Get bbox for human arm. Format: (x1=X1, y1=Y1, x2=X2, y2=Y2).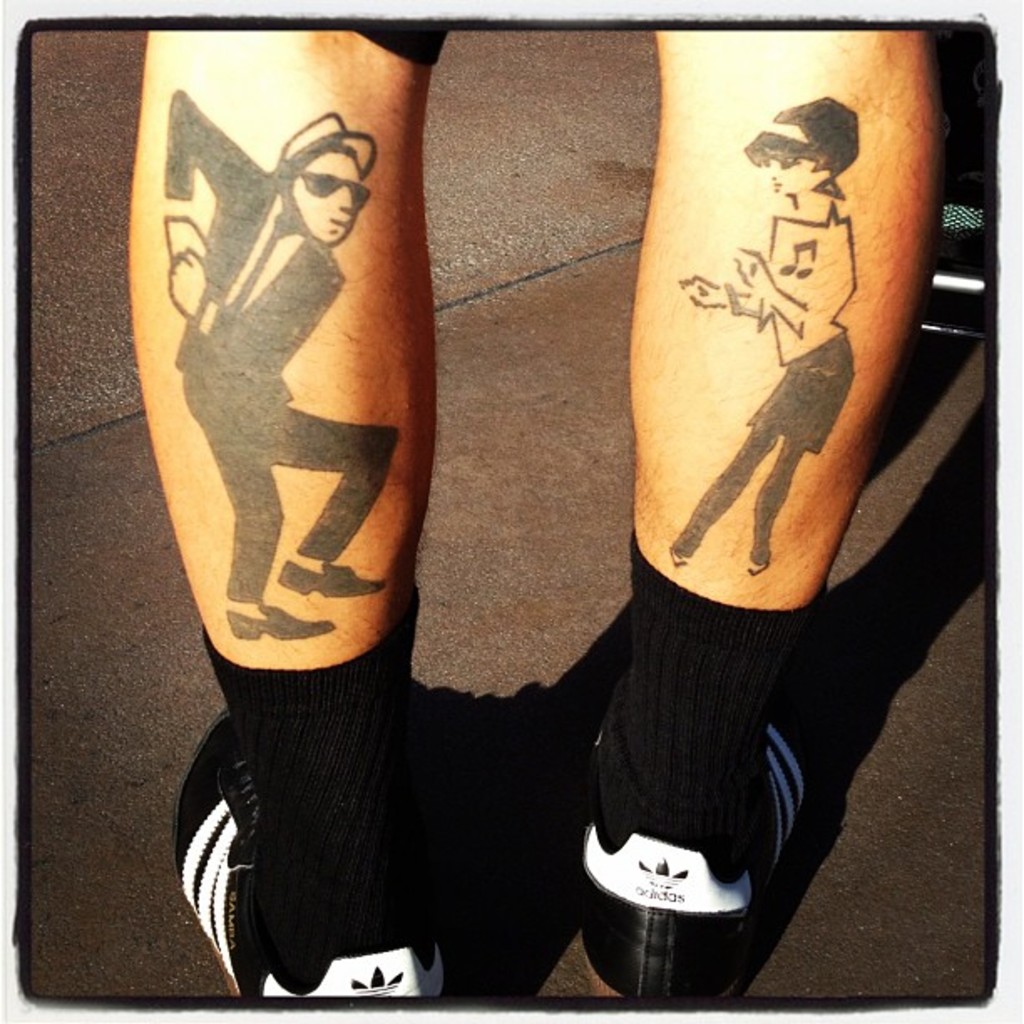
(x1=164, y1=239, x2=340, y2=373).
